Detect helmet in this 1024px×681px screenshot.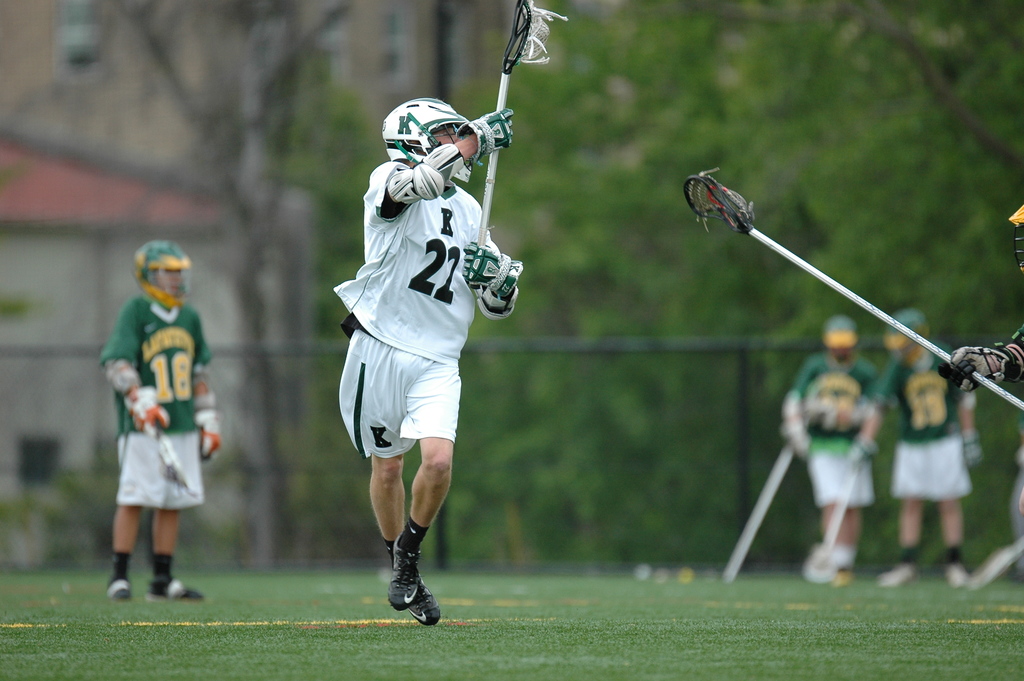
Detection: 383/100/470/167.
